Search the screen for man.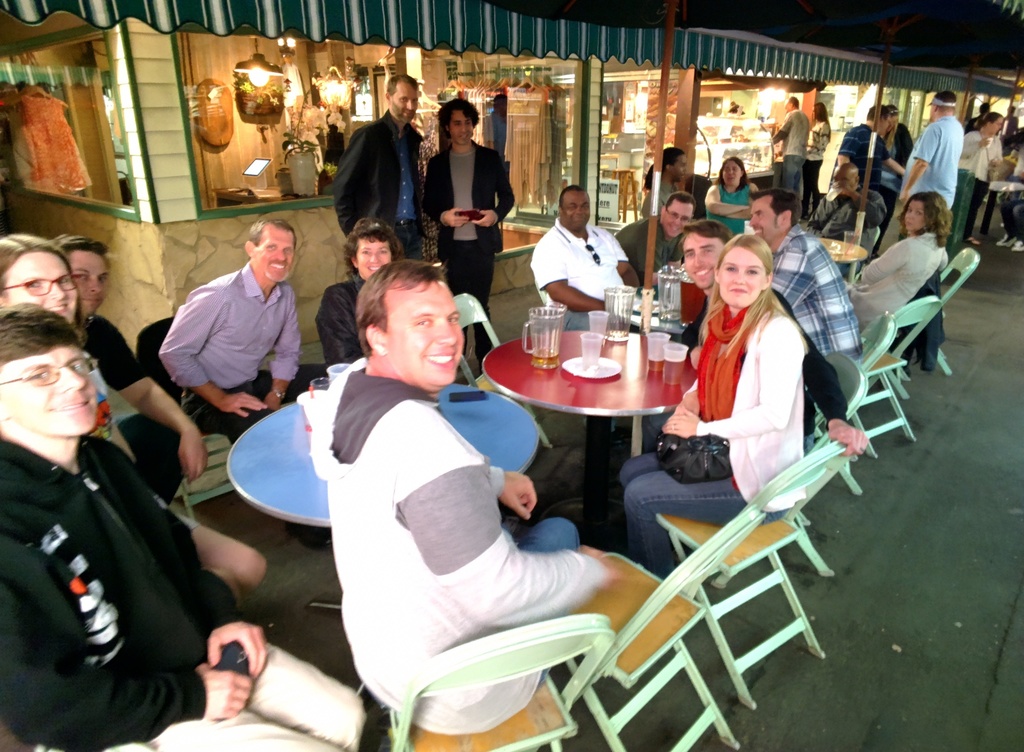
Found at detection(258, 256, 625, 735).
